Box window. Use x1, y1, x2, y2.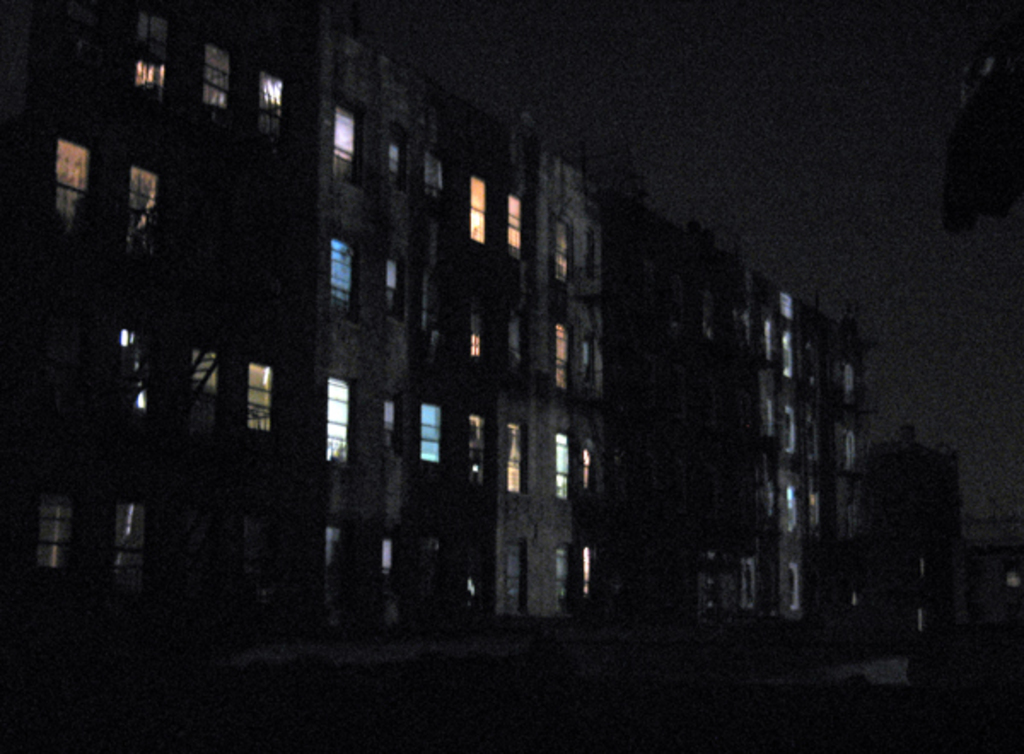
249, 60, 294, 152.
